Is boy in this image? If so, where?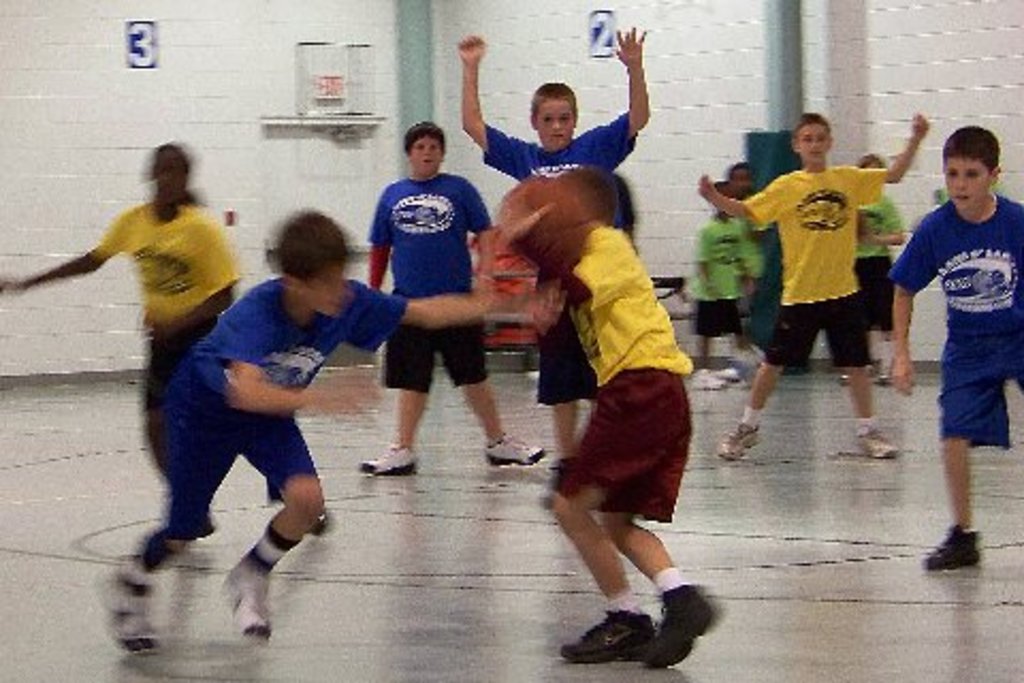
Yes, at (559, 160, 730, 666).
